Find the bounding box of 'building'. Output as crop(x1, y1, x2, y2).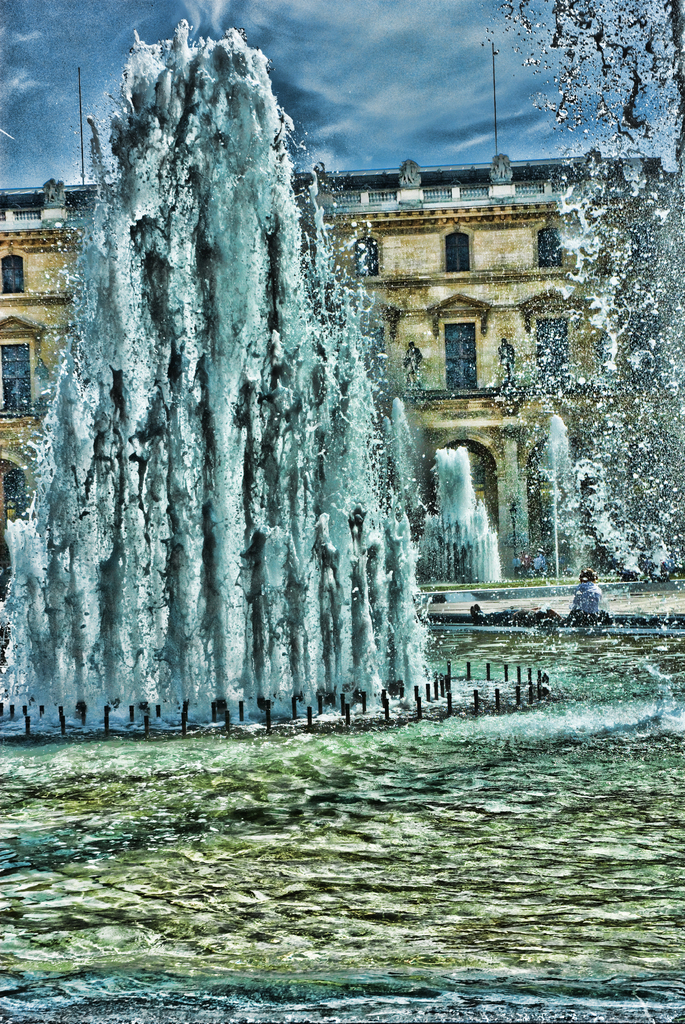
crop(0, 143, 684, 584).
